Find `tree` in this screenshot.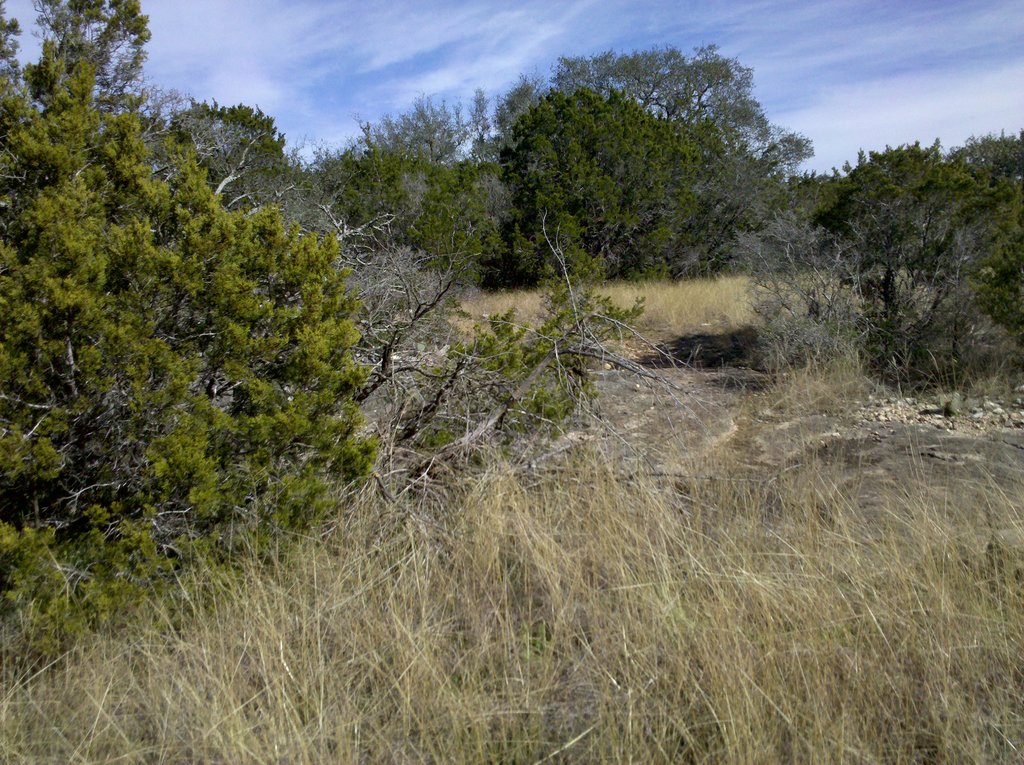
The bounding box for `tree` is bbox=(0, 0, 381, 673).
